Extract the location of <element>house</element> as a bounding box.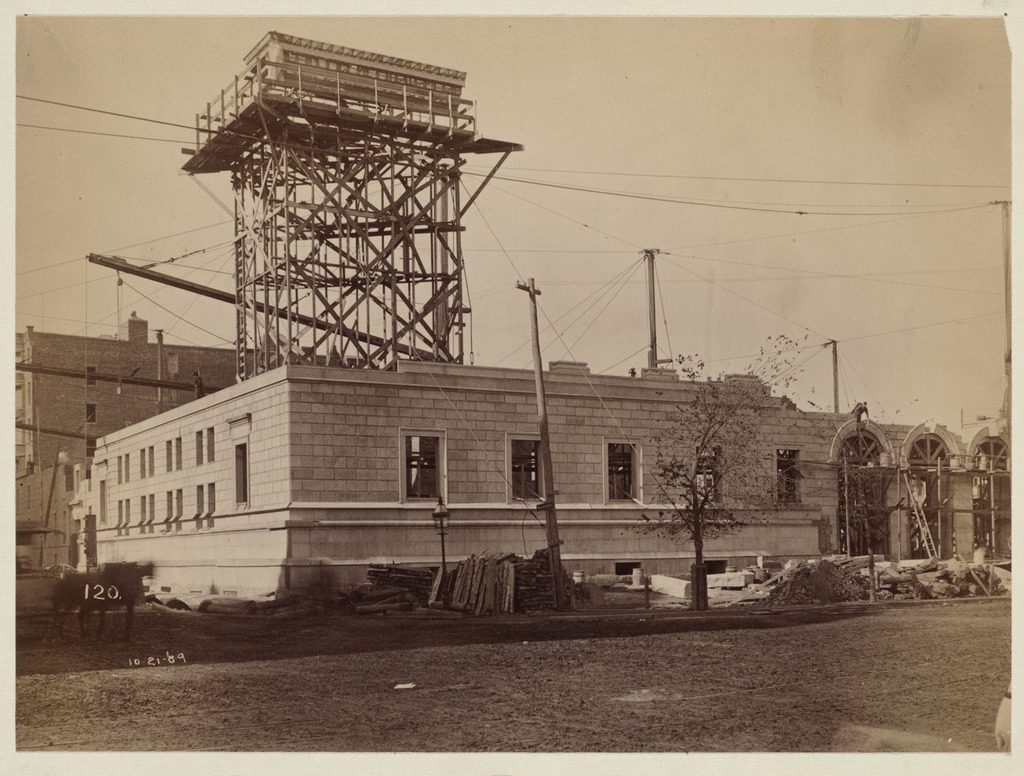
18 334 245 573.
